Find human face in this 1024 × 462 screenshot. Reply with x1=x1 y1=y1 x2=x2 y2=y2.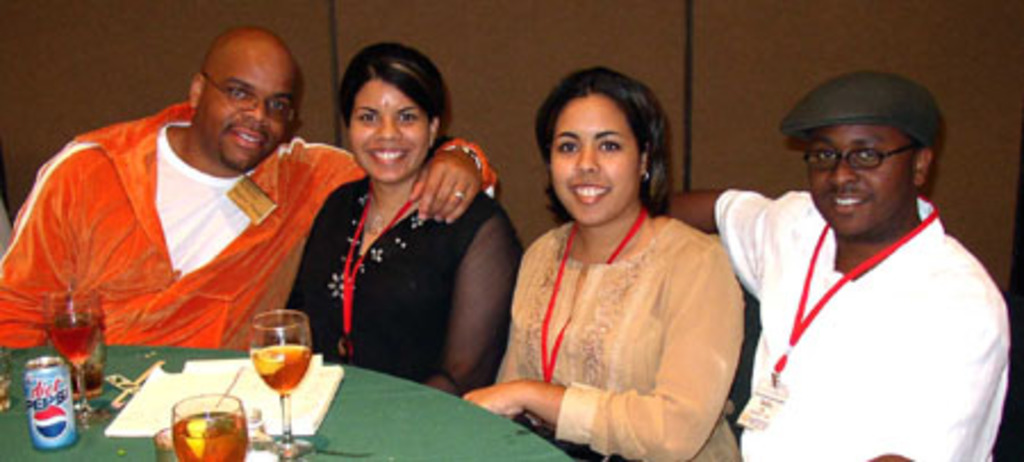
x1=196 y1=52 x2=294 y2=171.
